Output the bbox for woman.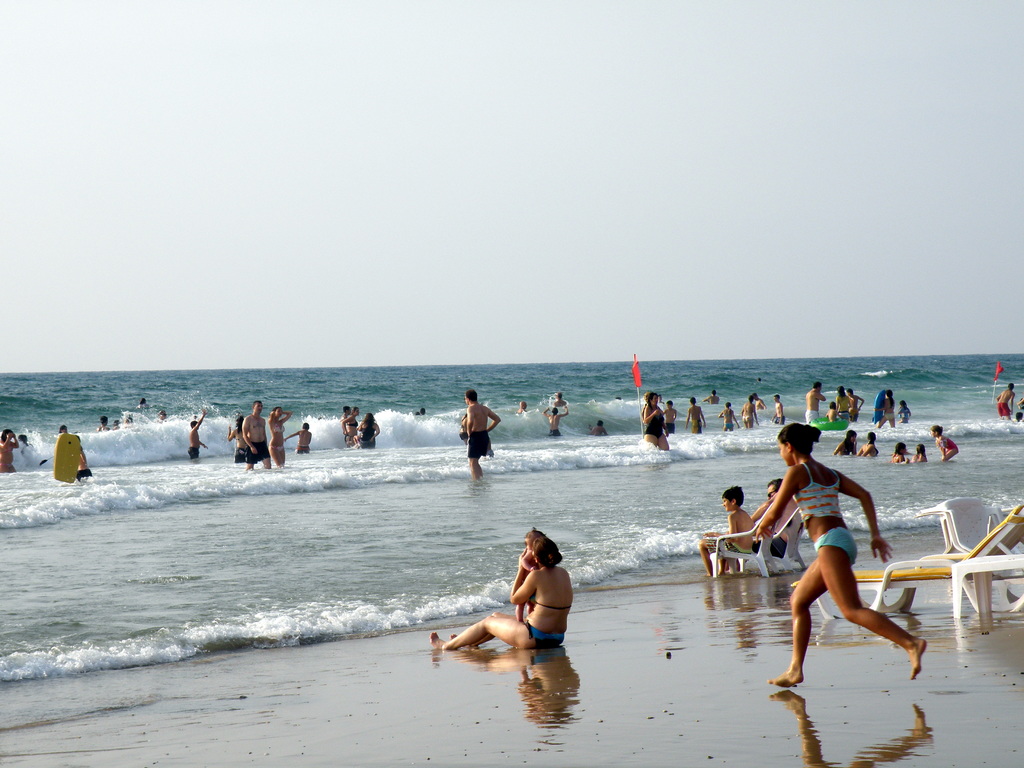
[x1=428, y1=534, x2=574, y2=653].
